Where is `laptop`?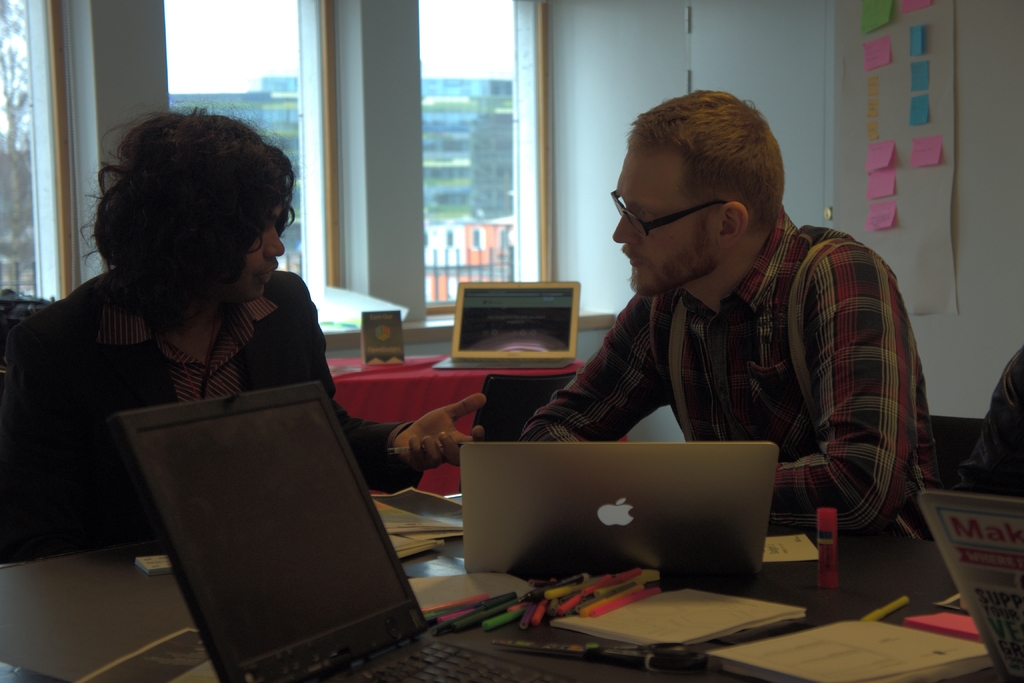
pyautogui.locateOnScreen(432, 283, 583, 372).
